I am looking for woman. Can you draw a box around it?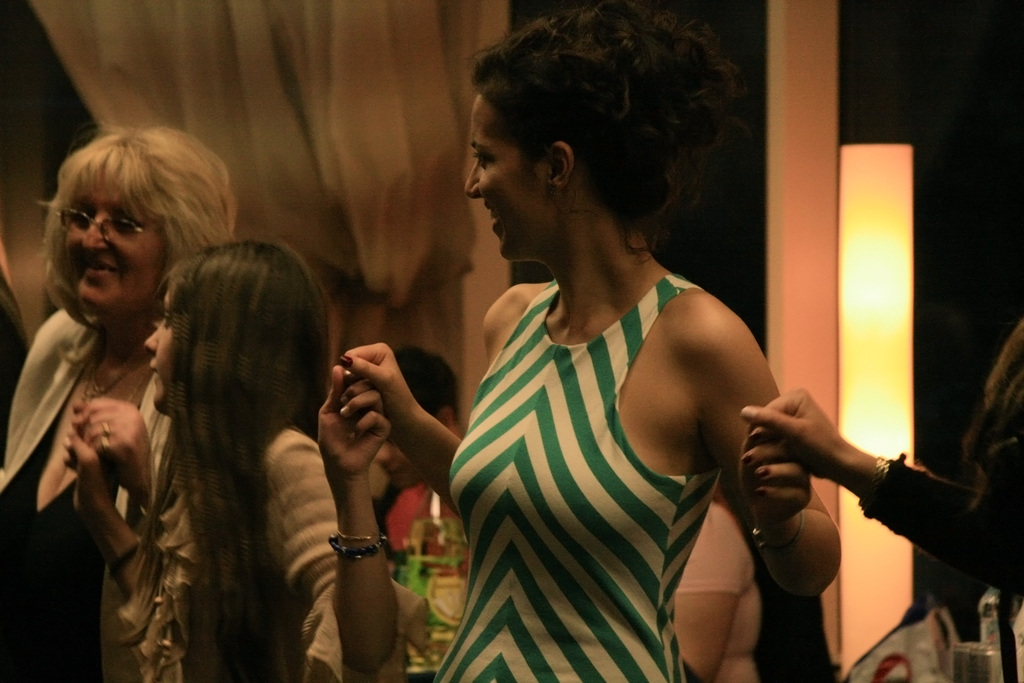
Sure, the bounding box is [x1=0, y1=122, x2=240, y2=682].
